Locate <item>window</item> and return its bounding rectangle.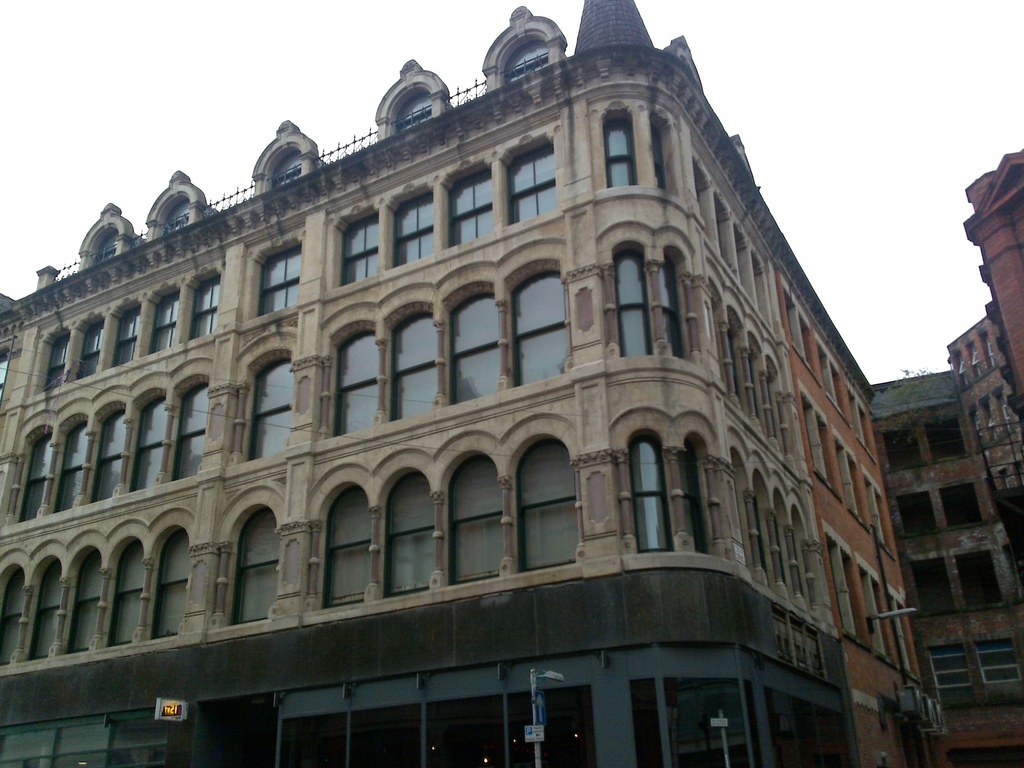
(62,416,88,515).
